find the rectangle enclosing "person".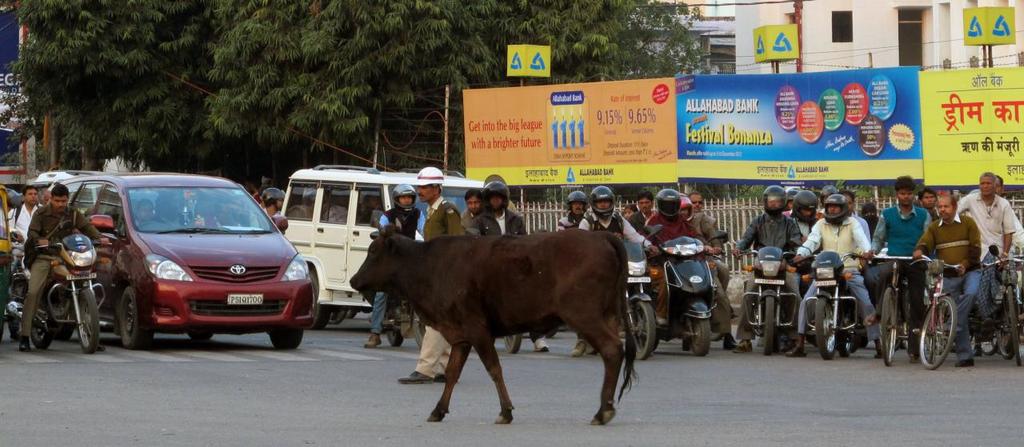
box(397, 165, 466, 385).
